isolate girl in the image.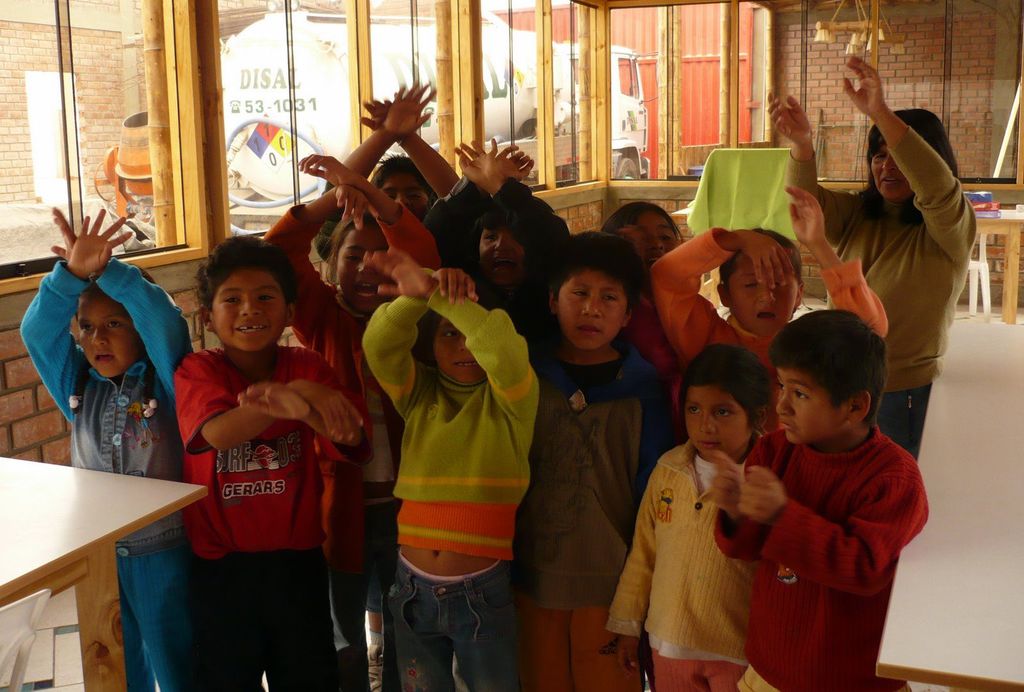
Isolated region: [257, 148, 459, 689].
